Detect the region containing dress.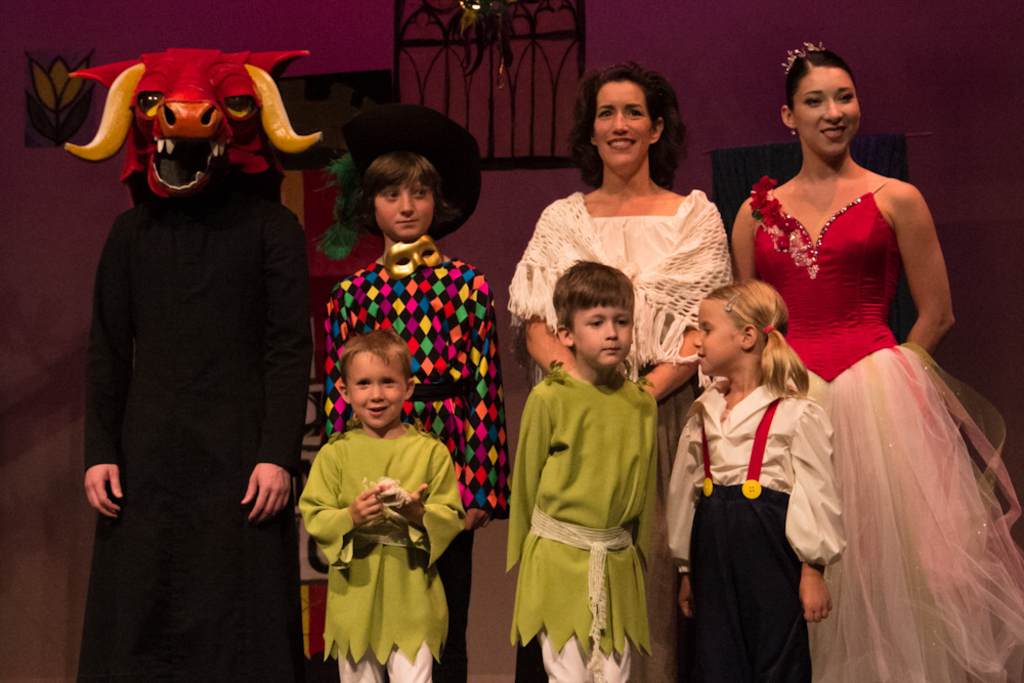
pyautogui.locateOnScreen(589, 213, 674, 682).
